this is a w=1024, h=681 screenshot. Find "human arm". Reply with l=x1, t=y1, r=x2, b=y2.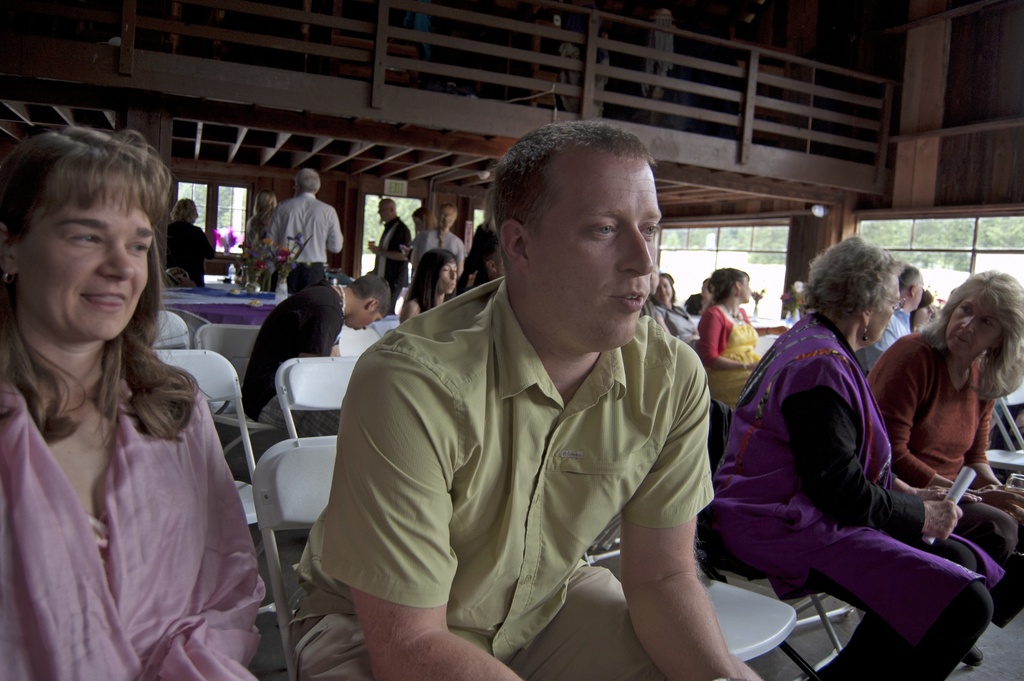
l=653, t=310, r=701, b=350.
